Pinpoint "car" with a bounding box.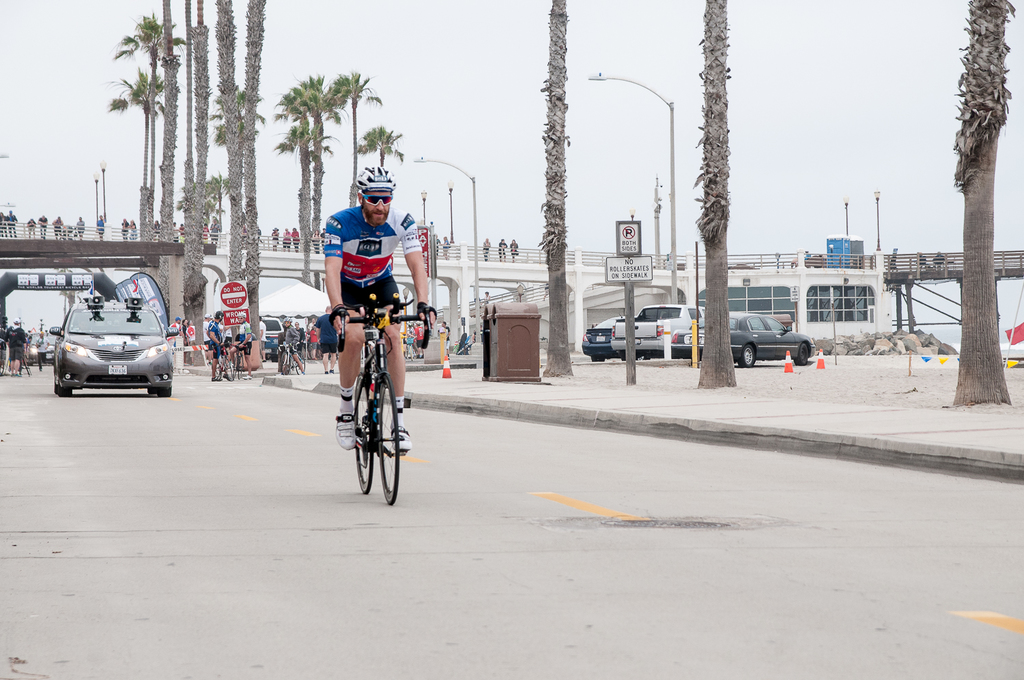
bbox=[581, 312, 639, 360].
